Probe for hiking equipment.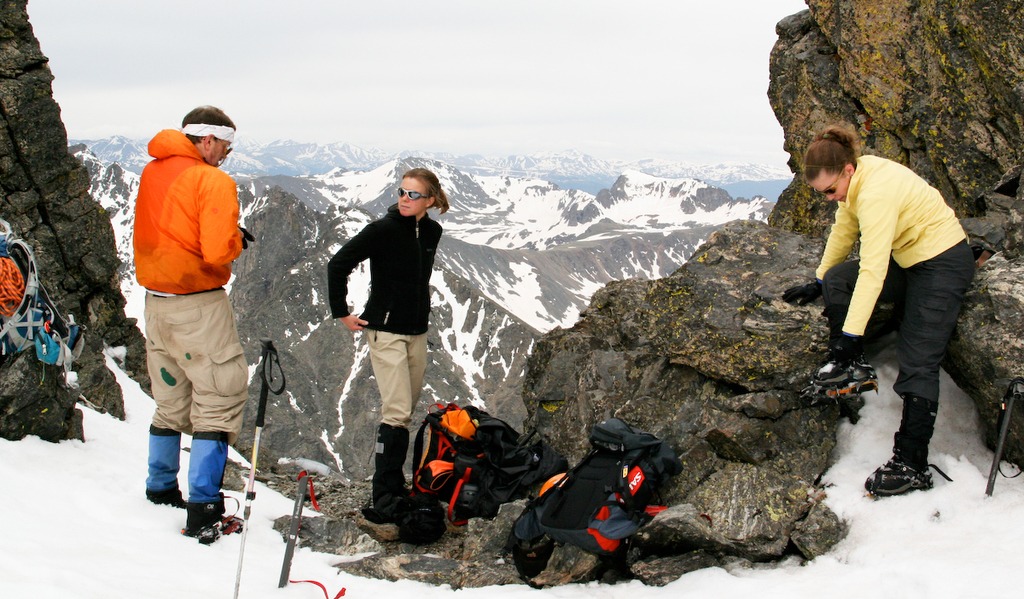
Probe result: <region>981, 375, 1023, 497</region>.
